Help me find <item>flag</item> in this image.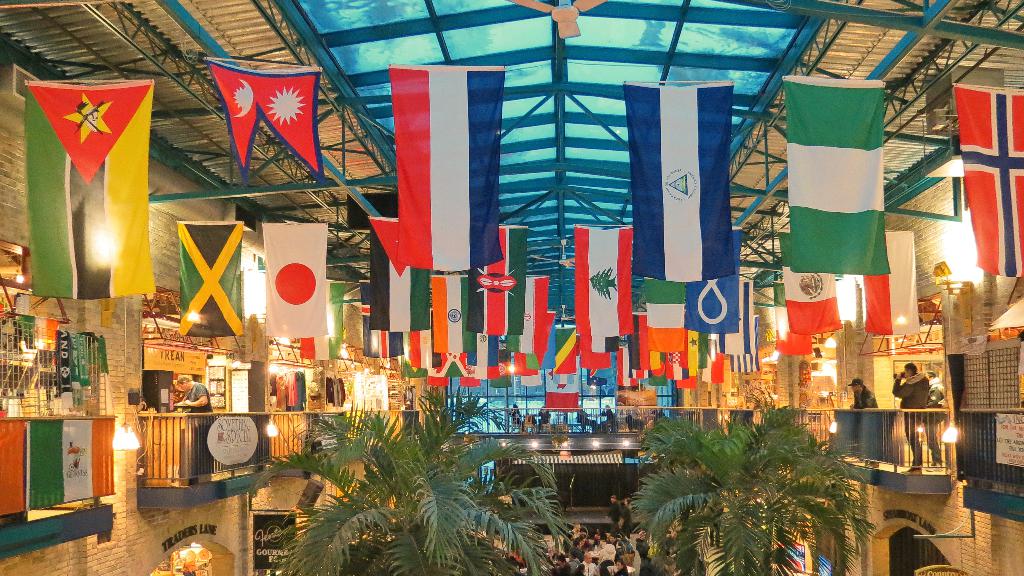
Found it: left=503, top=320, right=557, bottom=377.
